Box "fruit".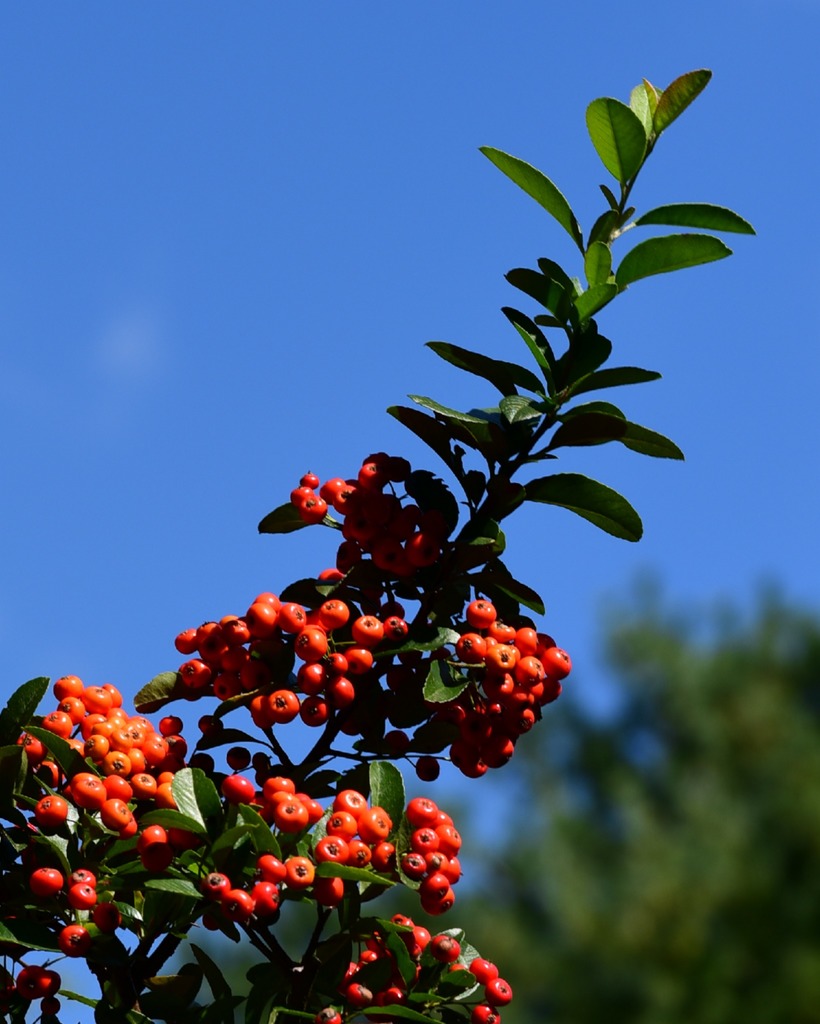
540,643,570,685.
